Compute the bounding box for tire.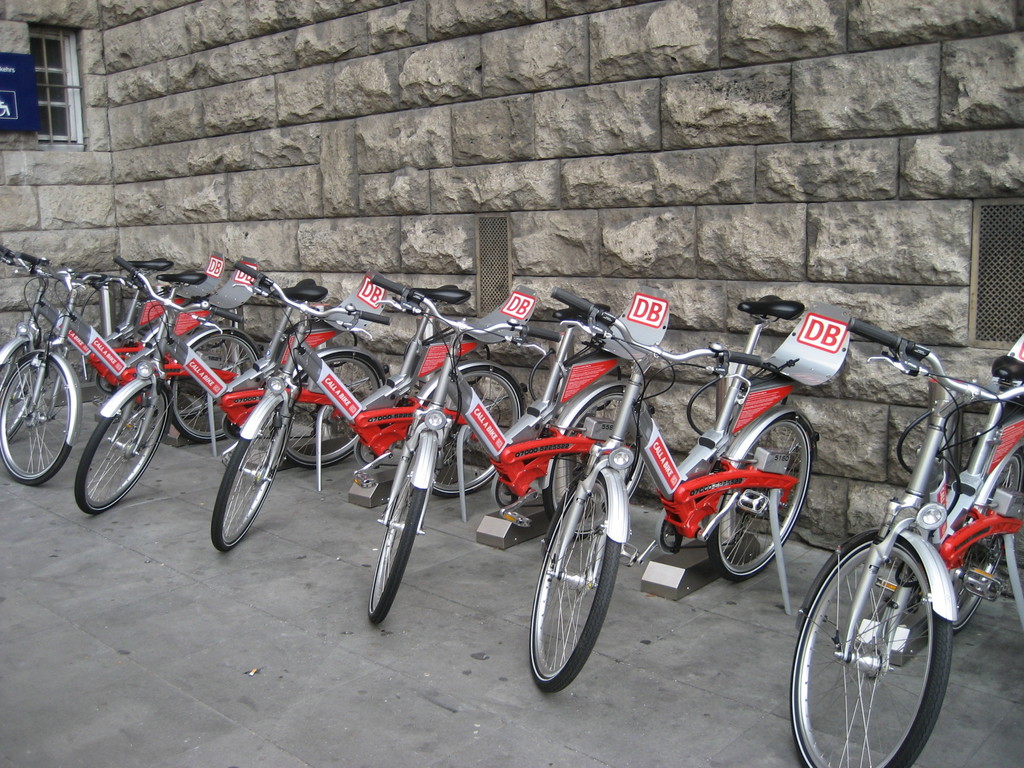
box=[0, 338, 29, 440].
